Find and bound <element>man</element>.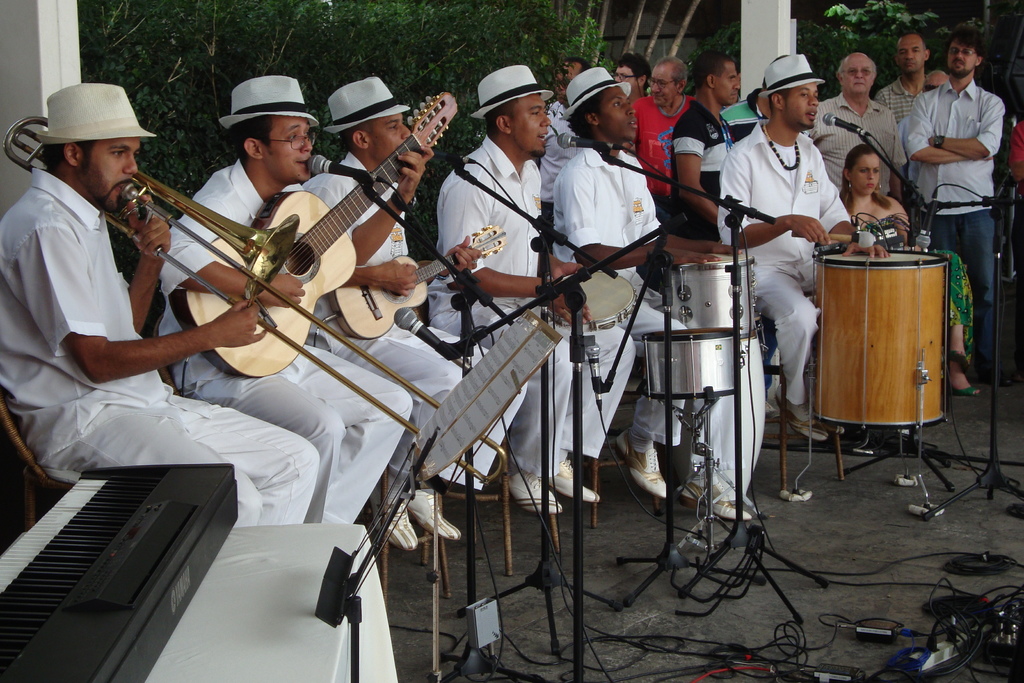
Bound: (305,73,513,563).
